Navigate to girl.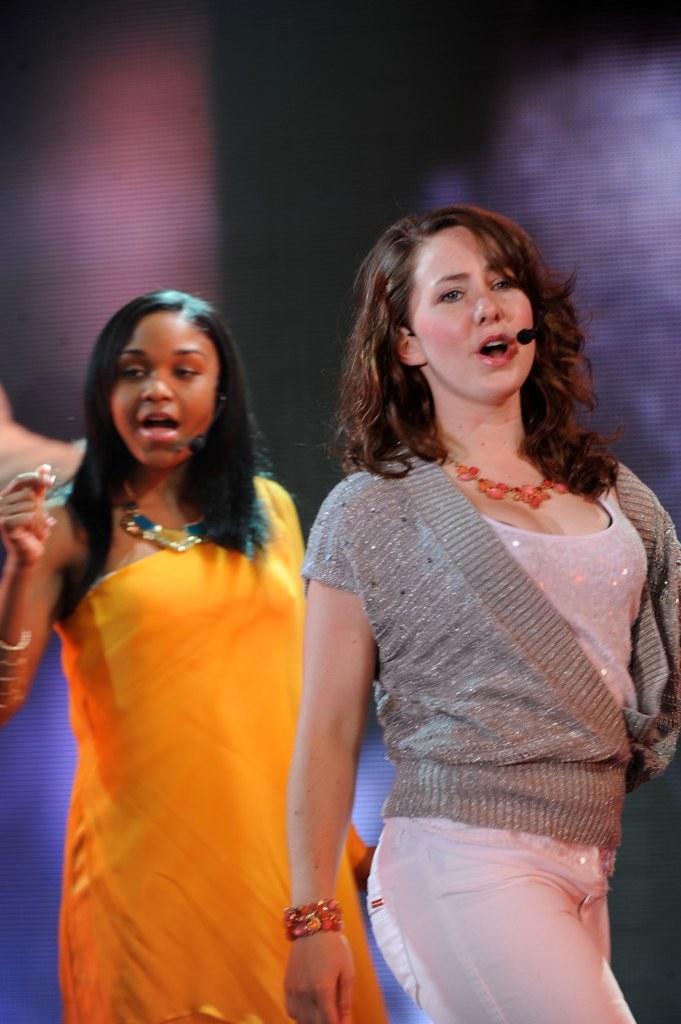
Navigation target: left=289, top=198, right=680, bottom=1023.
